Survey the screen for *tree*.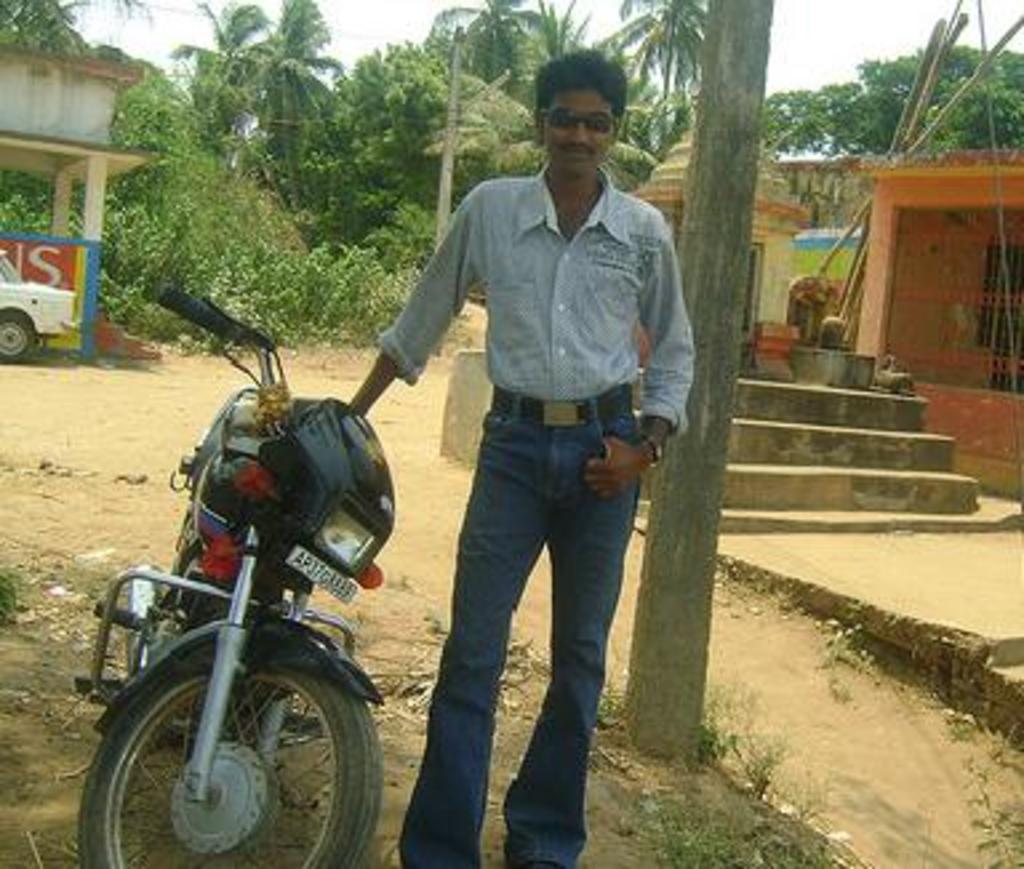
Survey found: bbox=(0, 0, 75, 53).
